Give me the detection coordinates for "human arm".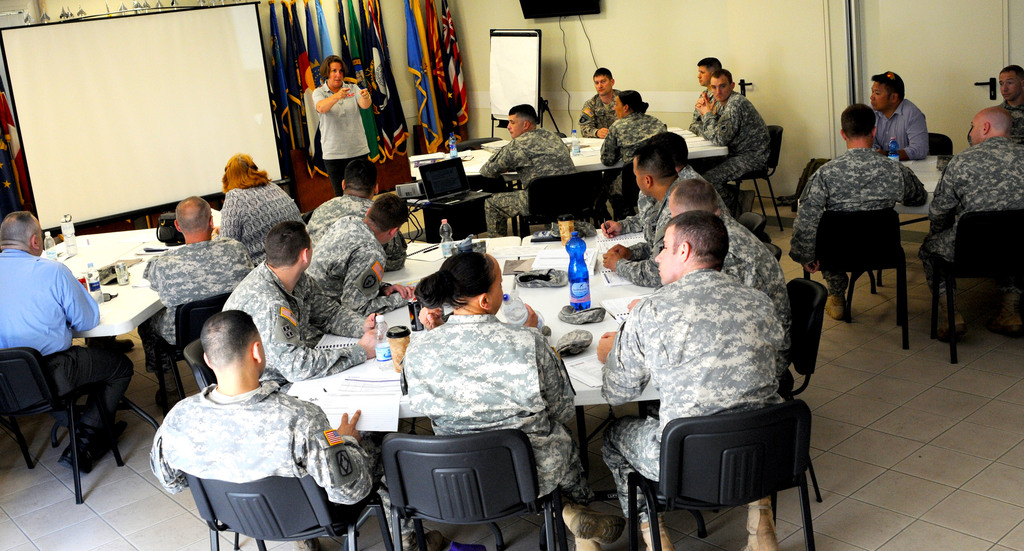
(x1=476, y1=135, x2=529, y2=176).
